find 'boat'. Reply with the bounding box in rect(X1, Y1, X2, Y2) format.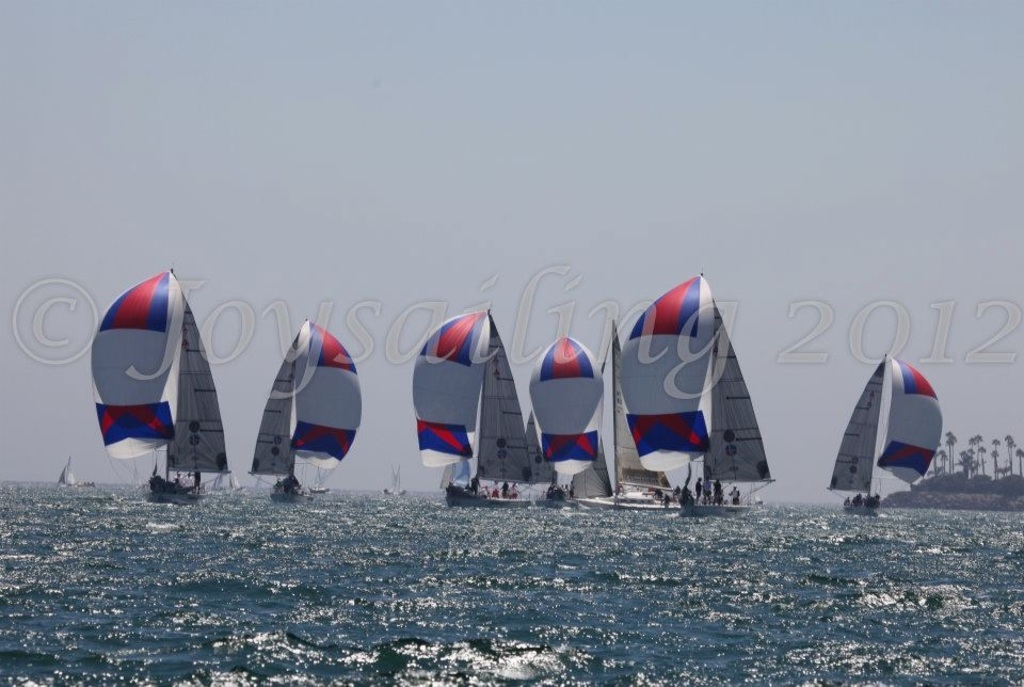
rect(57, 452, 80, 493).
